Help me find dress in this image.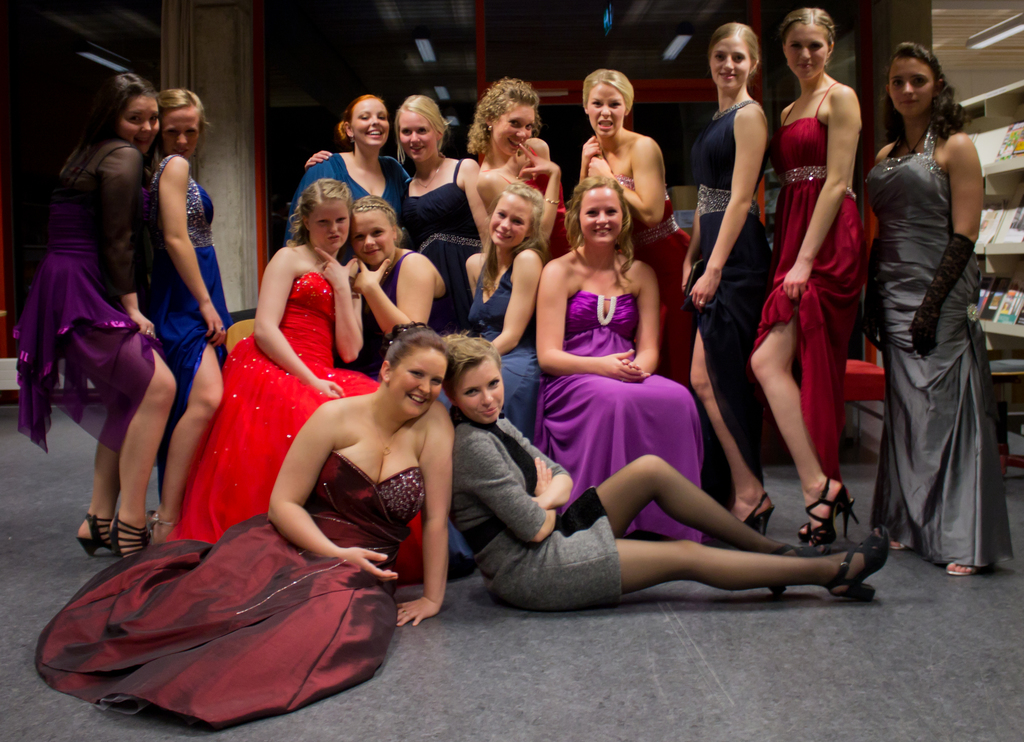
Found it: (534, 293, 706, 538).
